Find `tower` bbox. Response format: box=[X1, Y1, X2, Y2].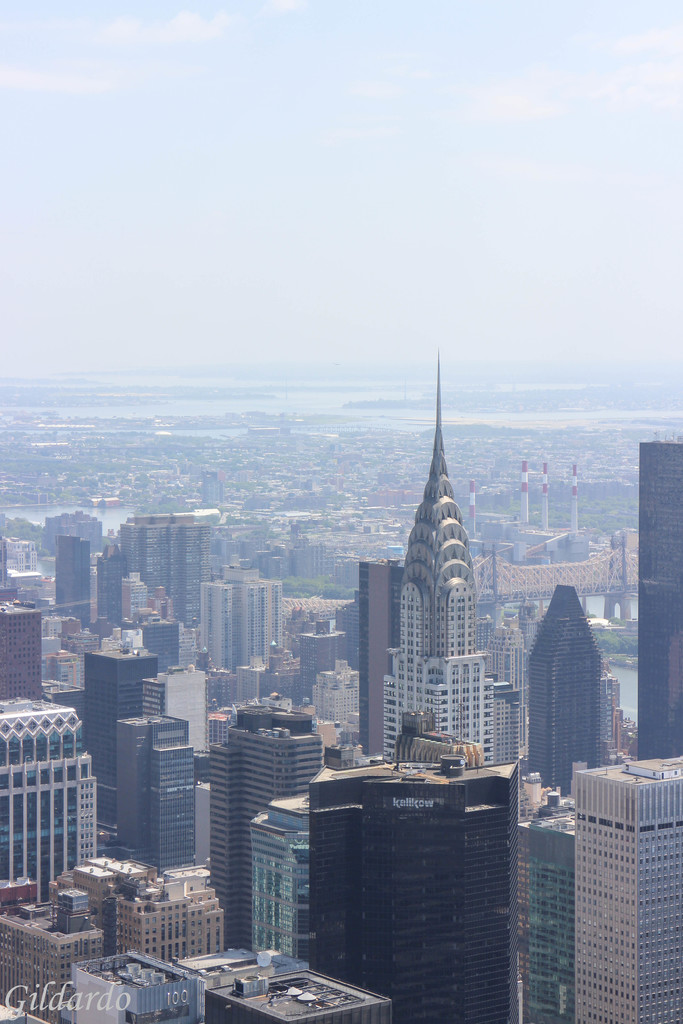
box=[2, 596, 39, 710].
